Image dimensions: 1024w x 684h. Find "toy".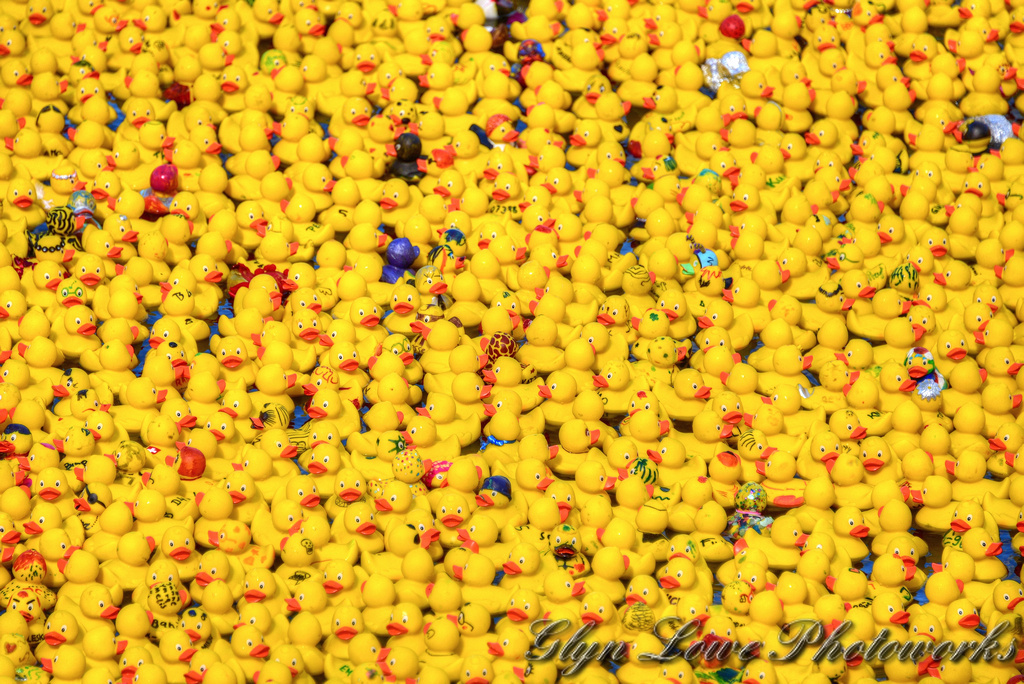
BBox(257, 47, 297, 85).
